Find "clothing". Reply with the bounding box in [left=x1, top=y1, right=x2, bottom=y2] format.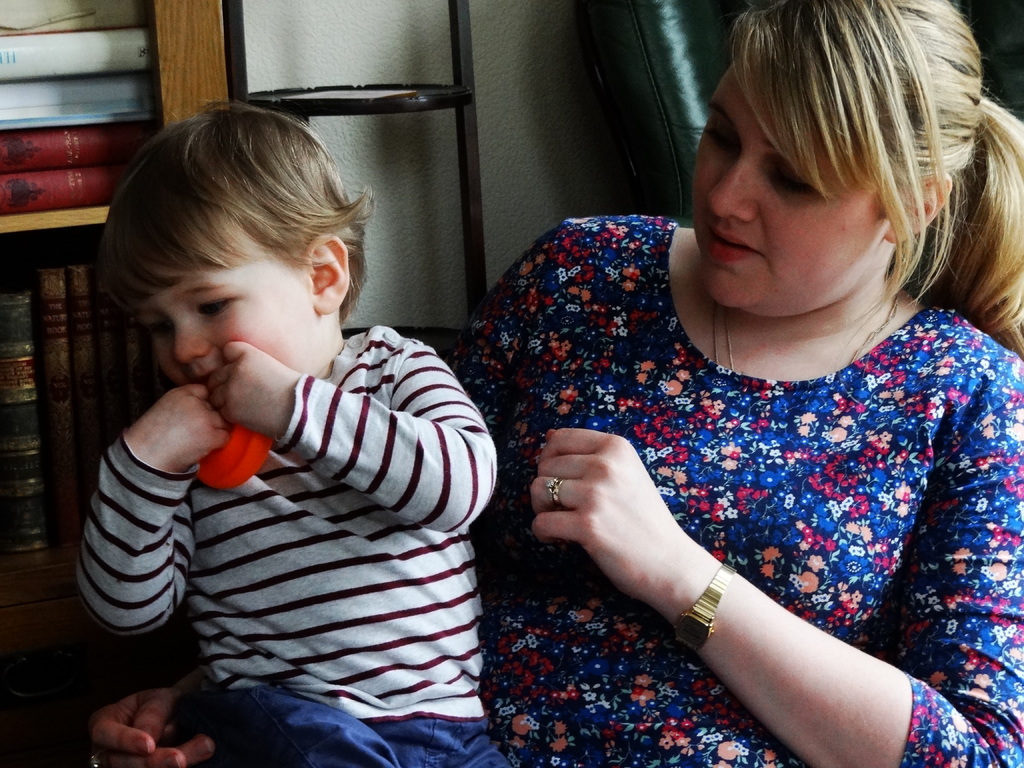
[left=509, top=274, right=998, bottom=753].
